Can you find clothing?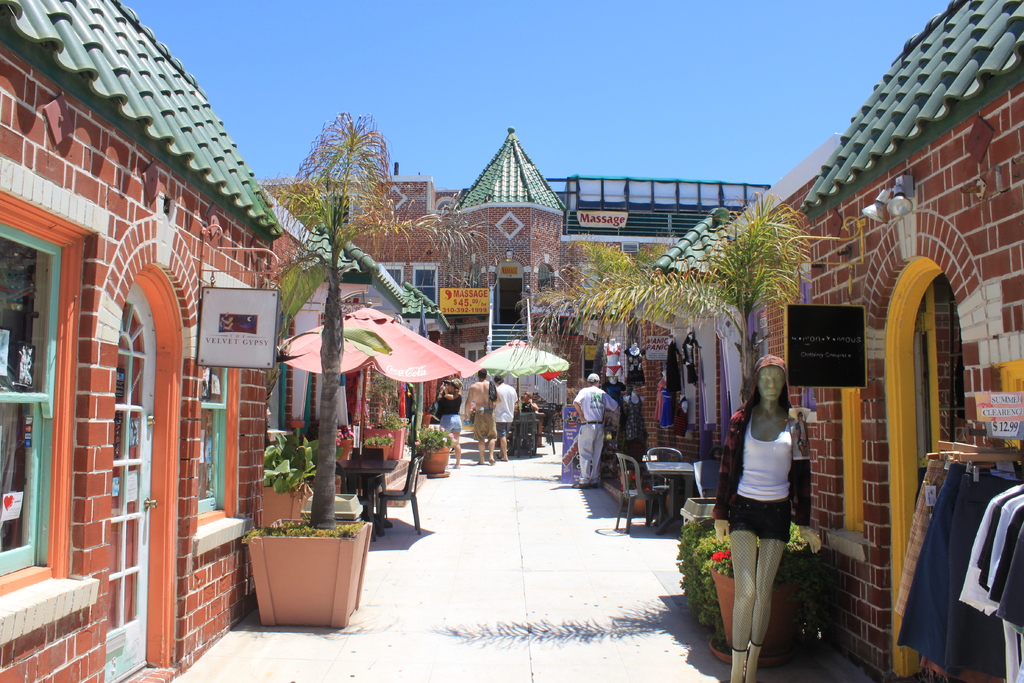
Yes, bounding box: (625, 347, 641, 386).
